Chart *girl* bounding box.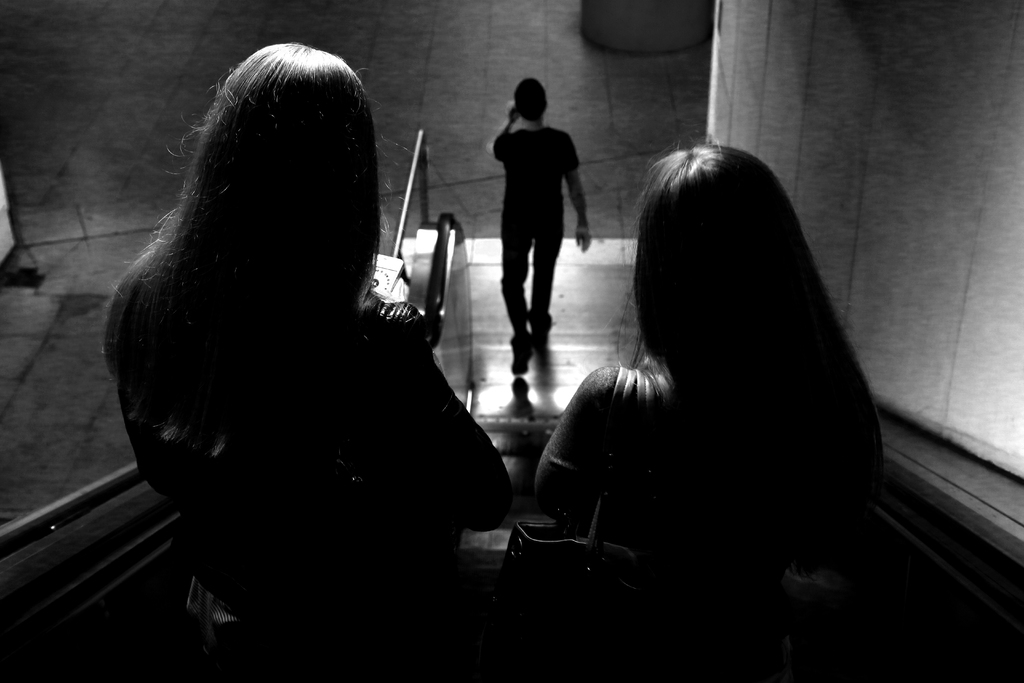
Charted: box=[104, 41, 517, 682].
